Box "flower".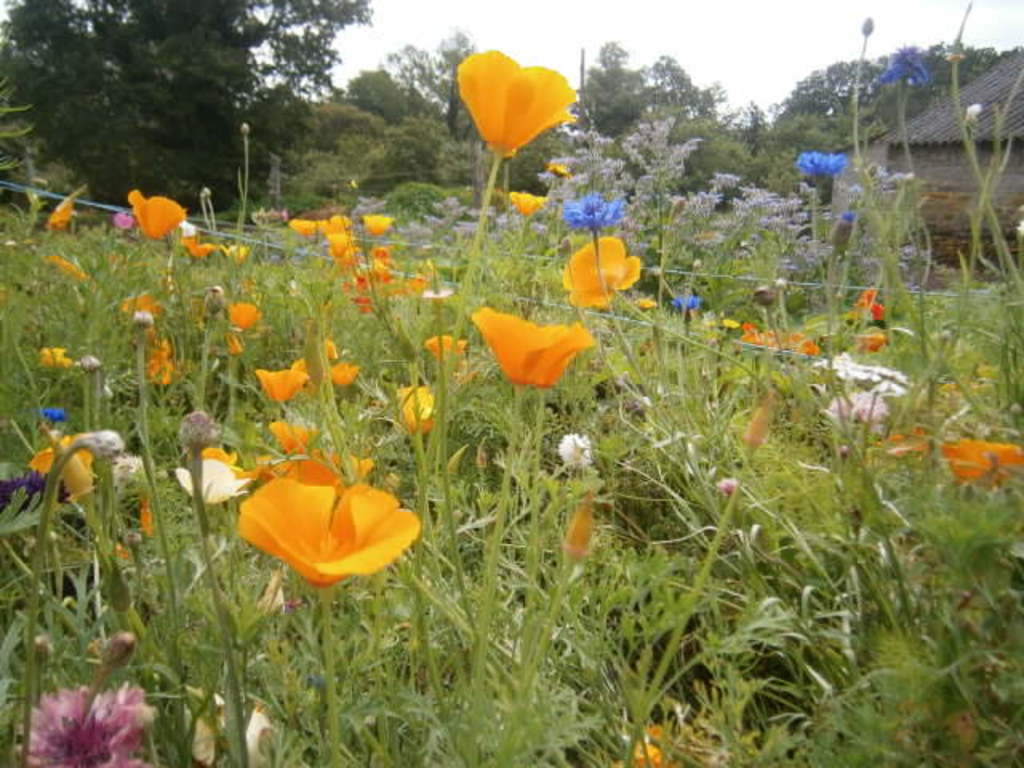
rect(949, 430, 1021, 485).
